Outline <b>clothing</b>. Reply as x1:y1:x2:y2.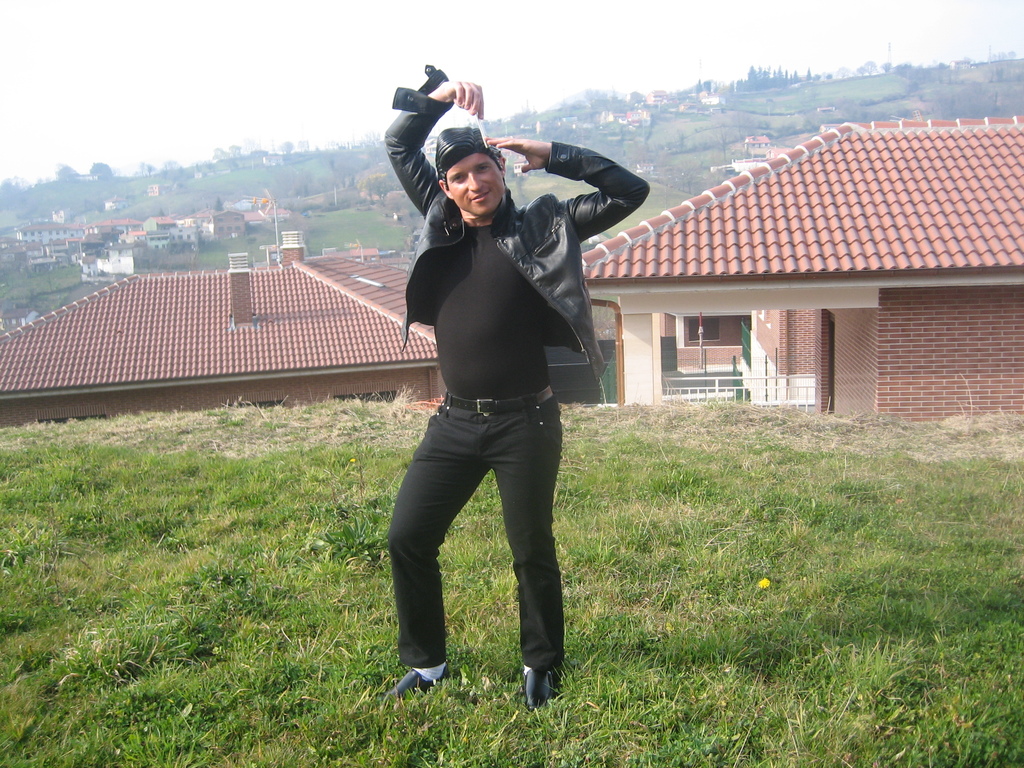
387:109:613:628.
